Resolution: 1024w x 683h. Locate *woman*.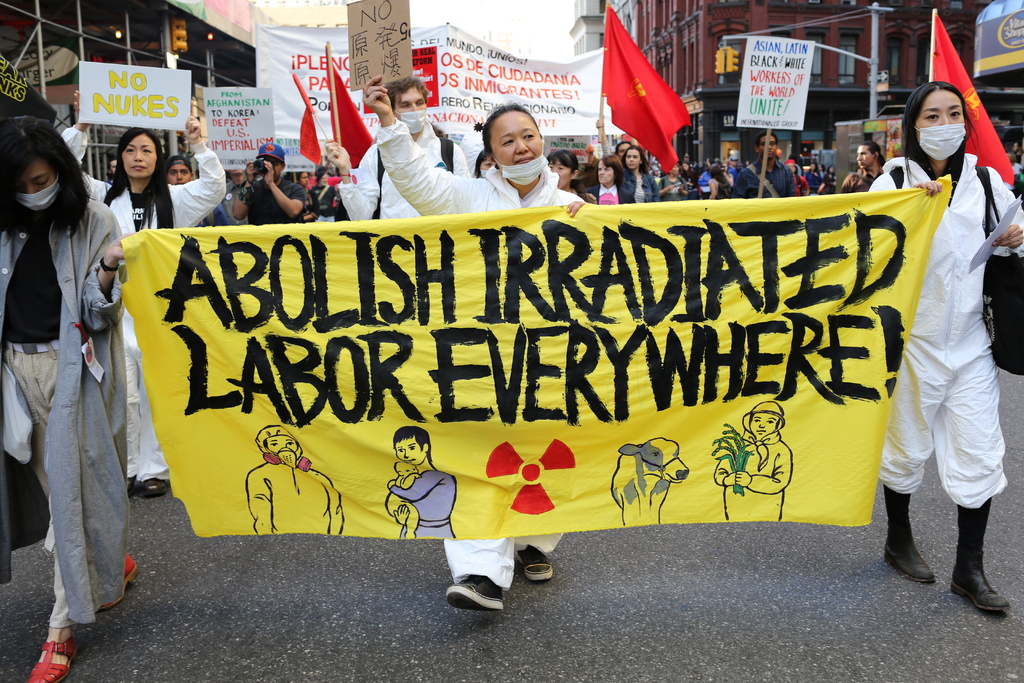
bbox=(706, 163, 734, 202).
